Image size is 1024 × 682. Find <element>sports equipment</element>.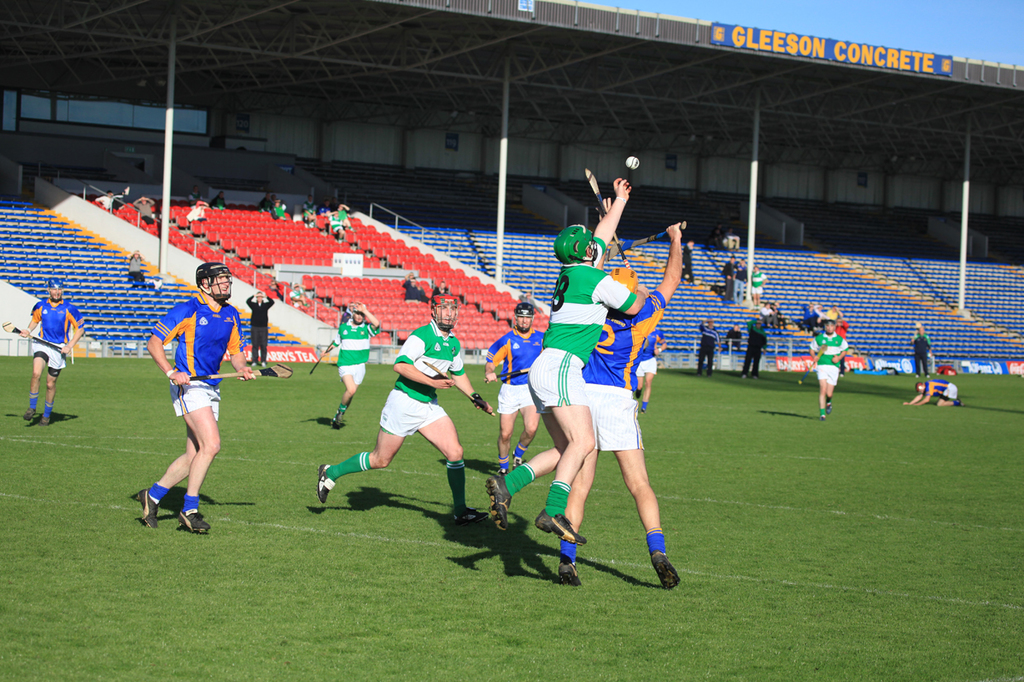
<box>181,364,292,382</box>.
